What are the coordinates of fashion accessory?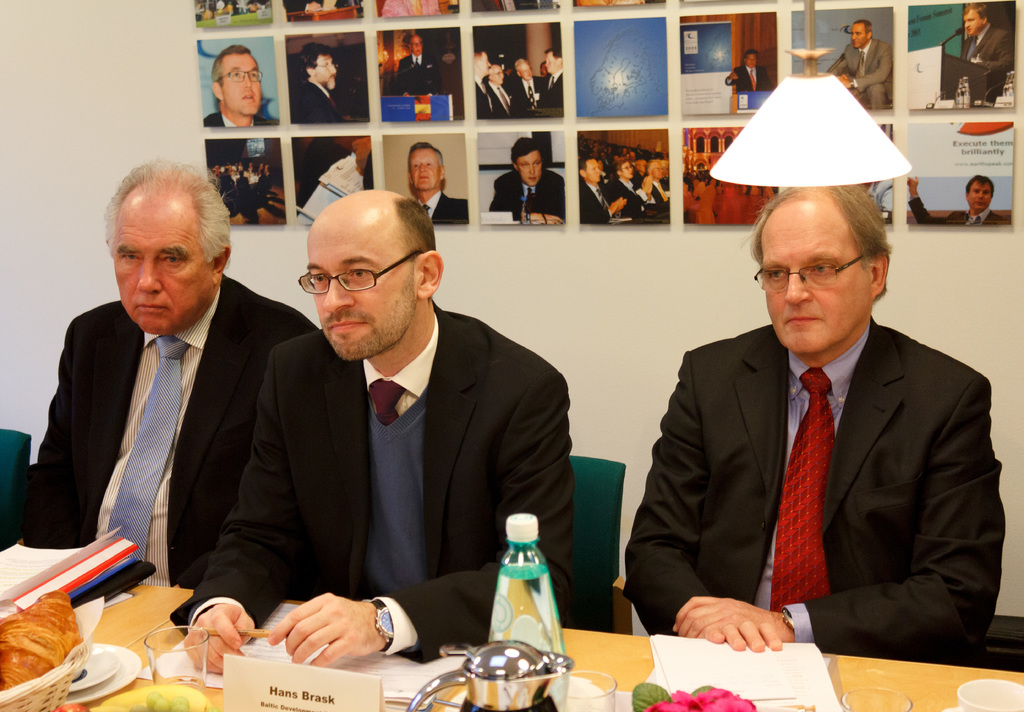
bbox=[637, 168, 670, 213].
